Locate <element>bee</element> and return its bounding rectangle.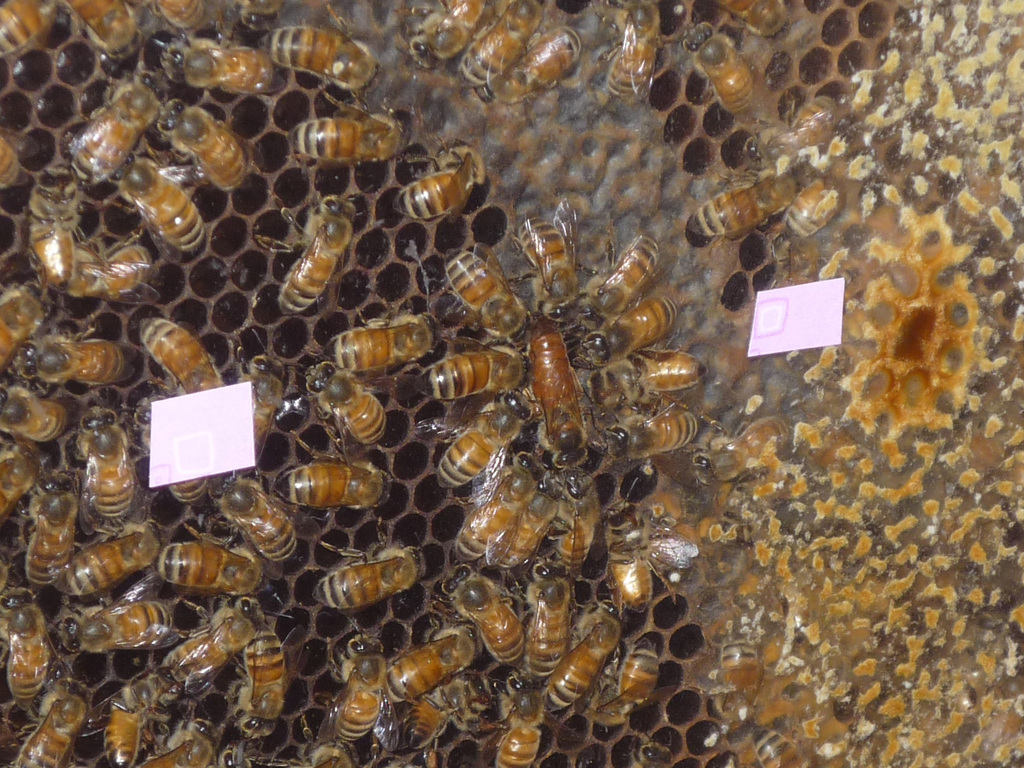
locate(70, 0, 146, 65).
